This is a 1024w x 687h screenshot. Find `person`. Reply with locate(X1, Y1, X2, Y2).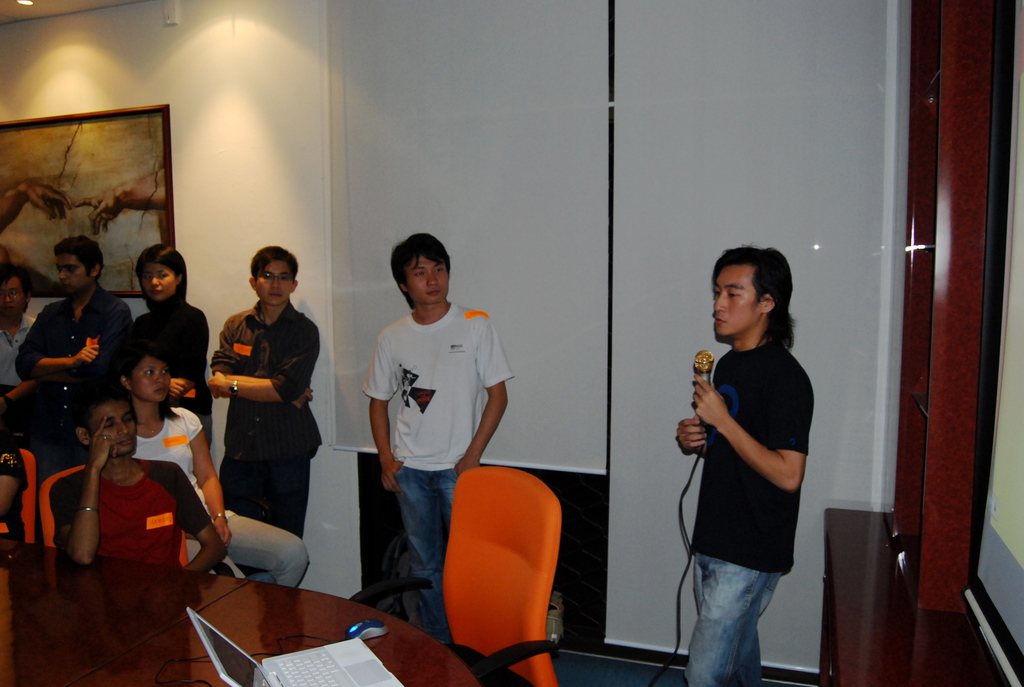
locate(37, 393, 233, 574).
